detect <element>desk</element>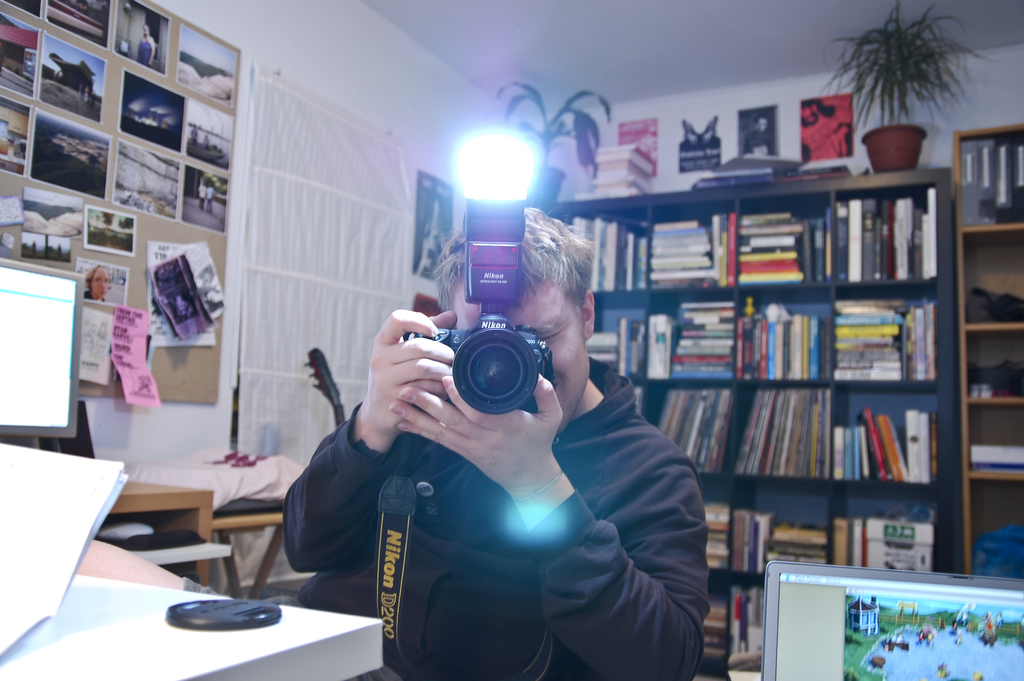
0 571 383 680
